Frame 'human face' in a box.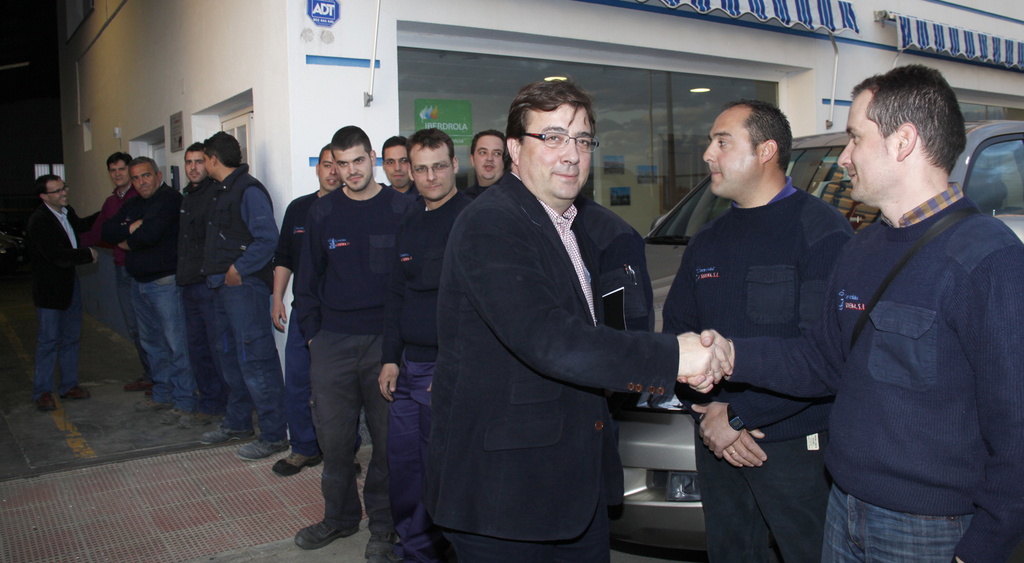
475/137/509/177.
